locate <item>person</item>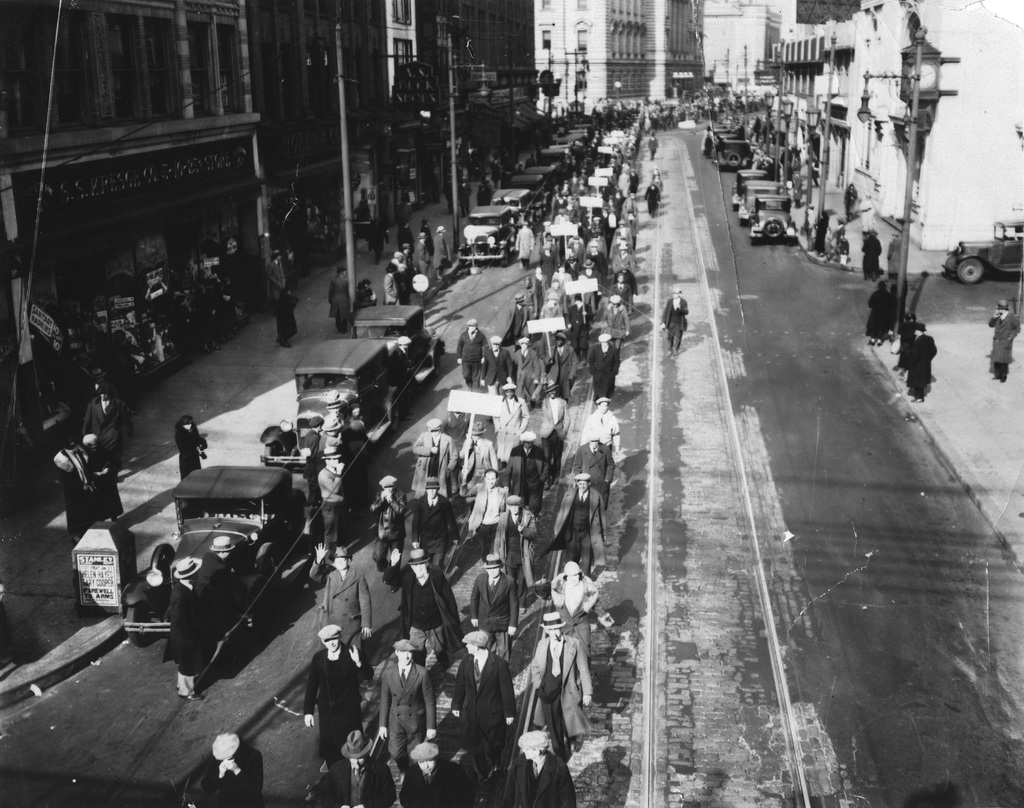
detection(508, 607, 598, 764)
